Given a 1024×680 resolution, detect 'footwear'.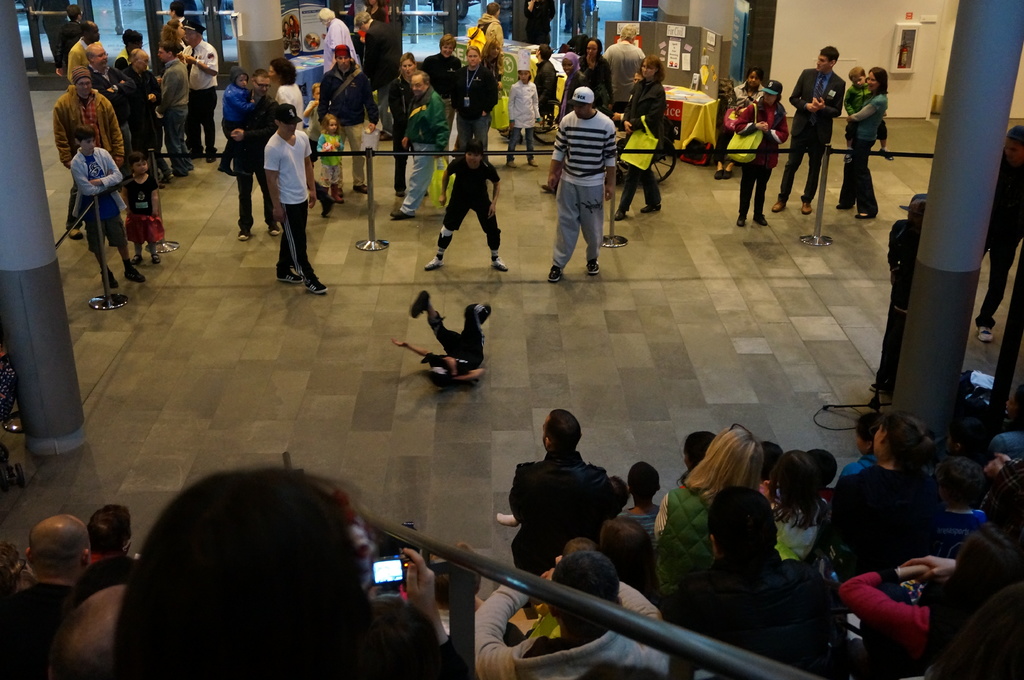
(left=238, top=225, right=251, bottom=245).
